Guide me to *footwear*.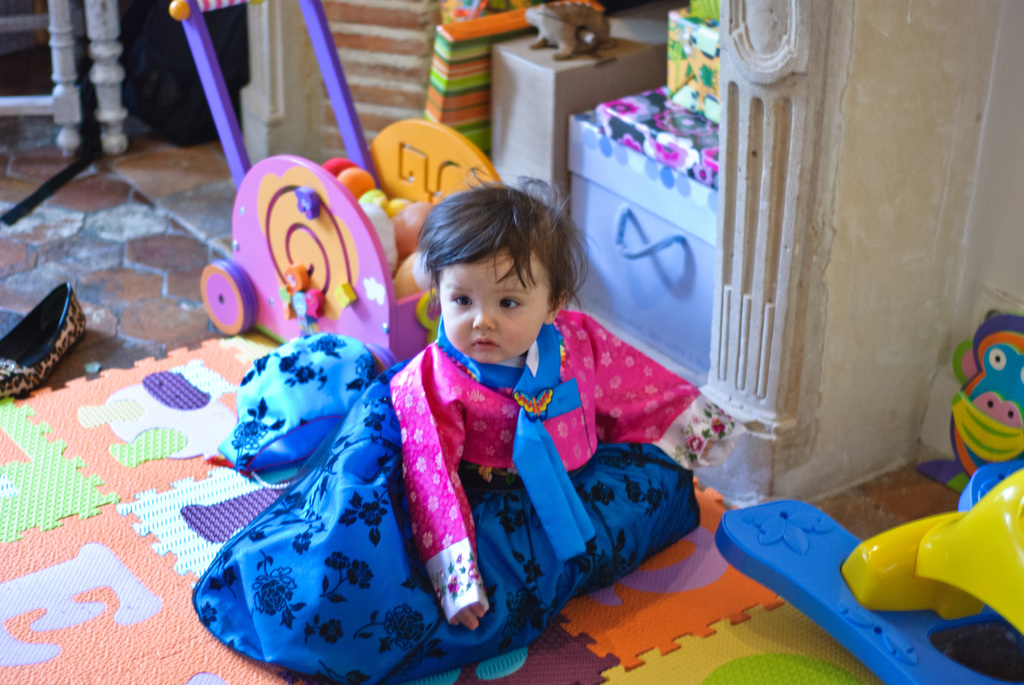
Guidance: l=0, t=271, r=84, b=400.
